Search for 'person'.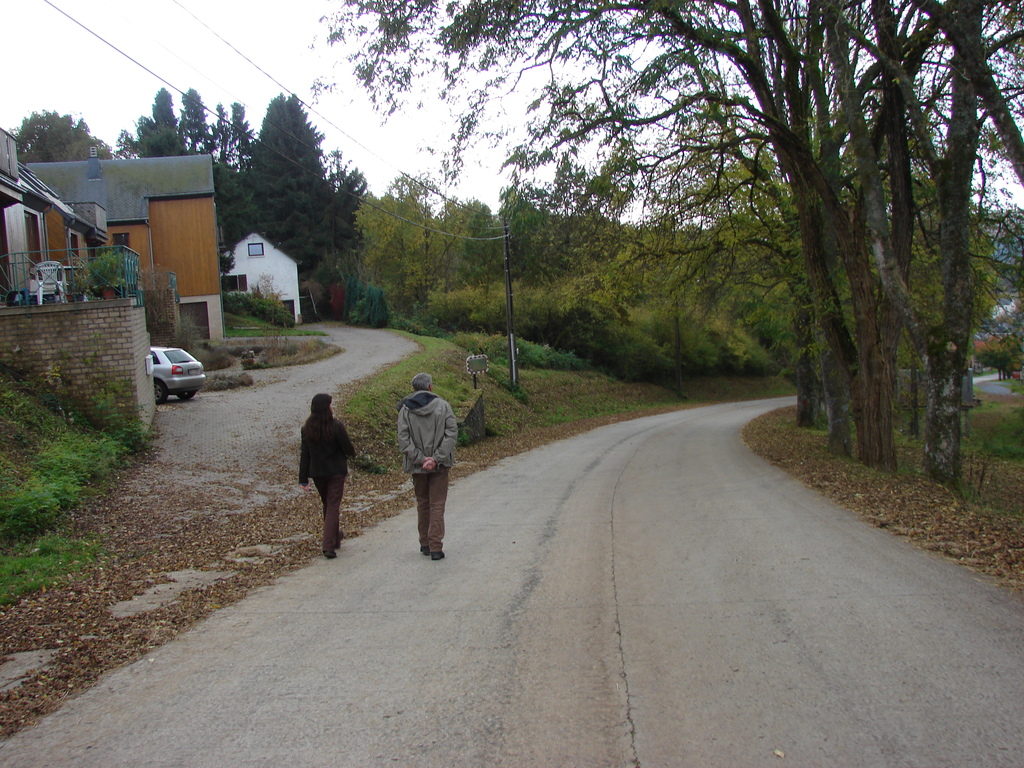
Found at 295/389/353/564.
